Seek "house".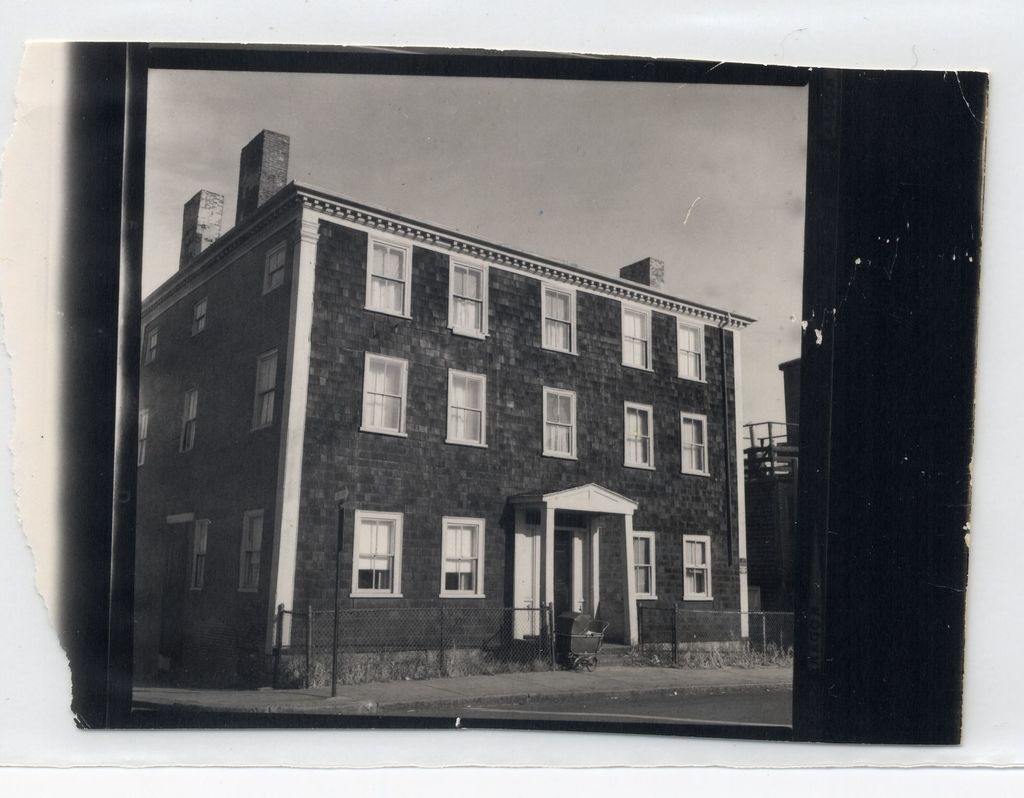
box(740, 359, 803, 623).
